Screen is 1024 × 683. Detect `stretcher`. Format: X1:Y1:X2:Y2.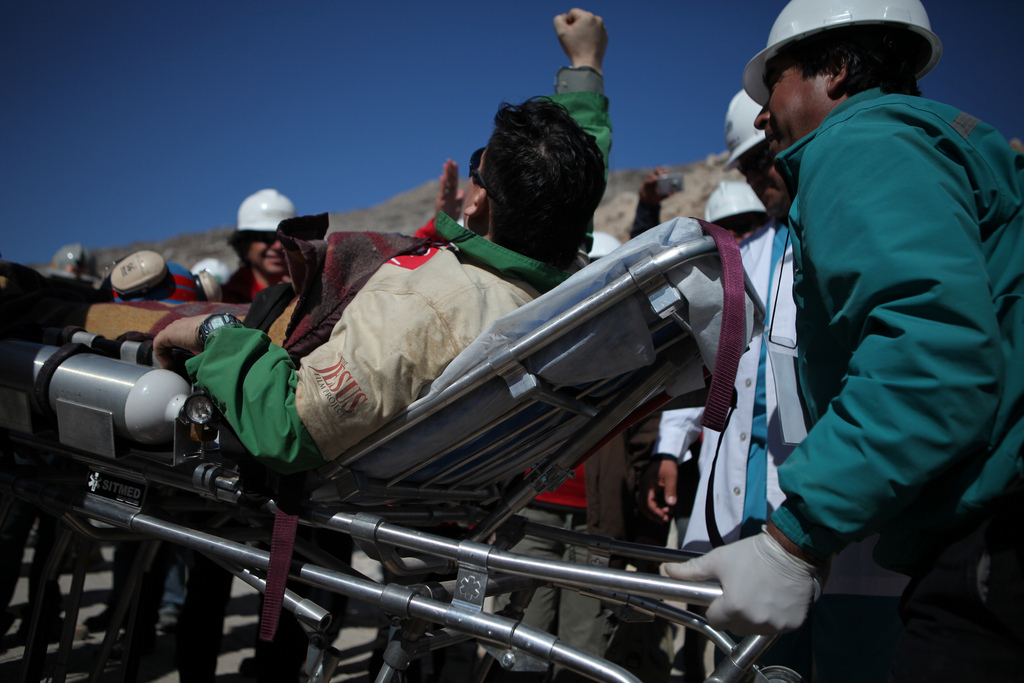
0:216:808:682.
